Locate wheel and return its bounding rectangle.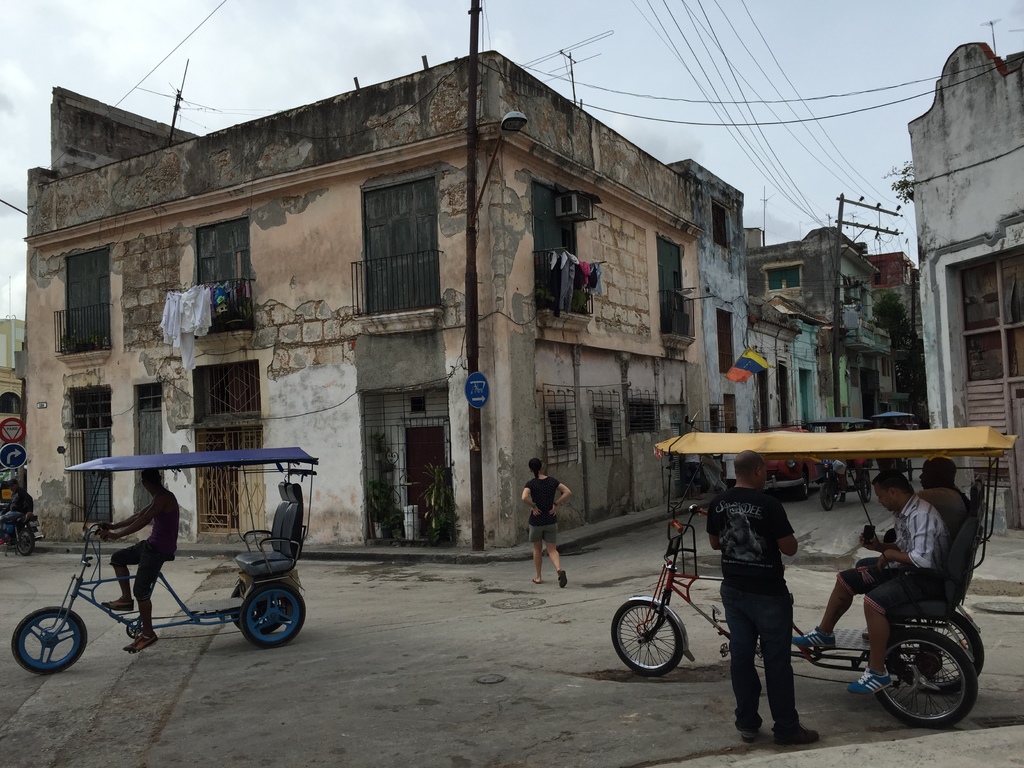
[232, 585, 310, 659].
